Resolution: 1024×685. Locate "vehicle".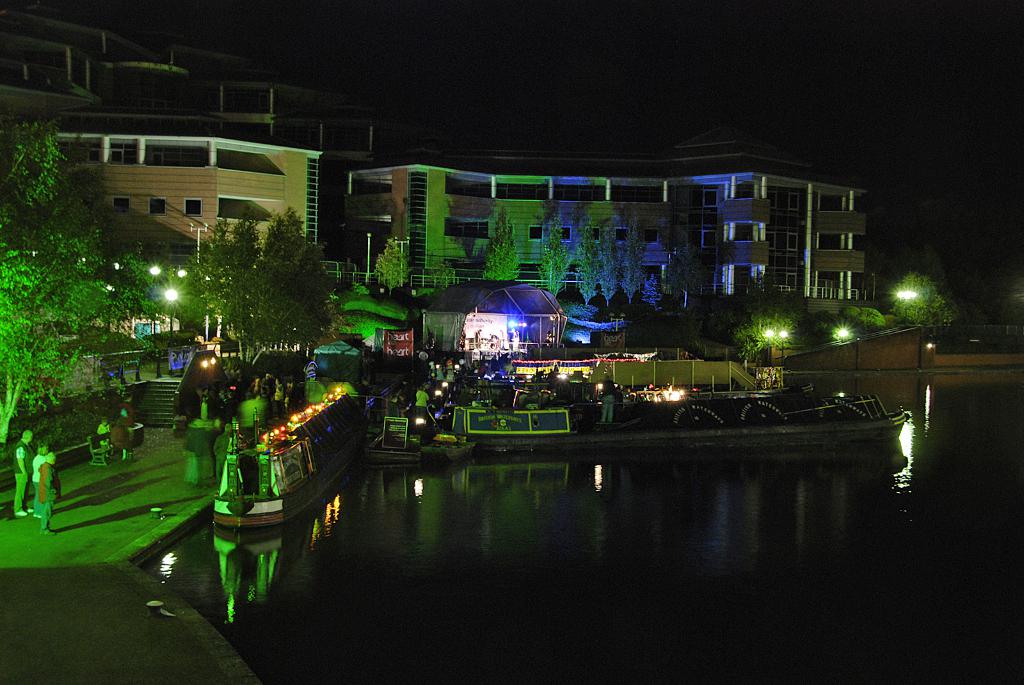
x1=396 y1=383 x2=915 y2=454.
